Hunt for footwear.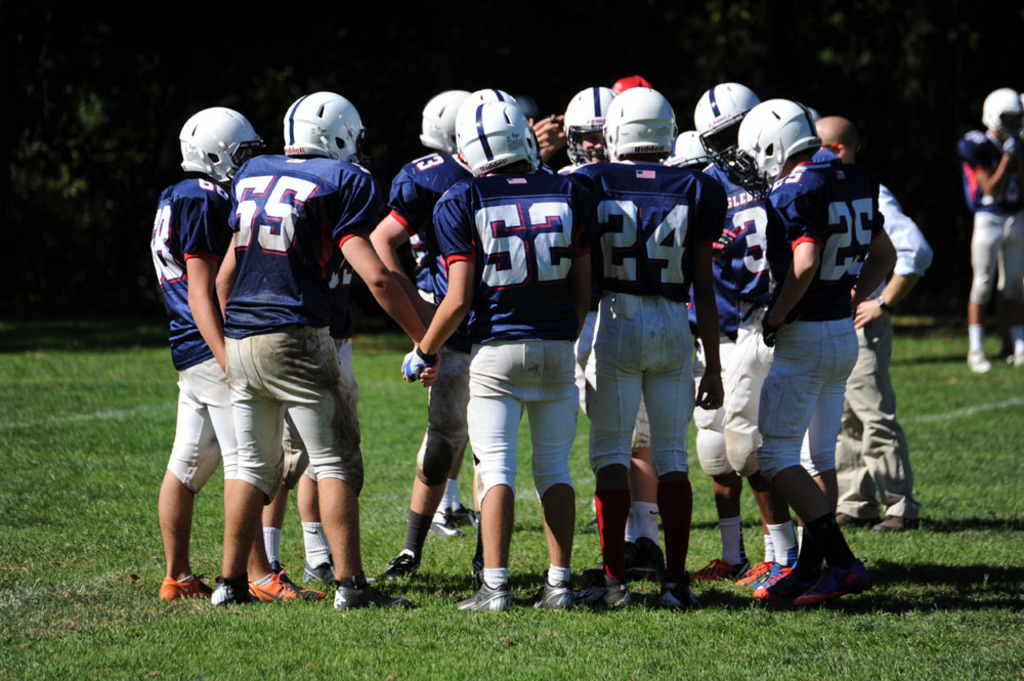
Hunted down at 245,570,326,606.
